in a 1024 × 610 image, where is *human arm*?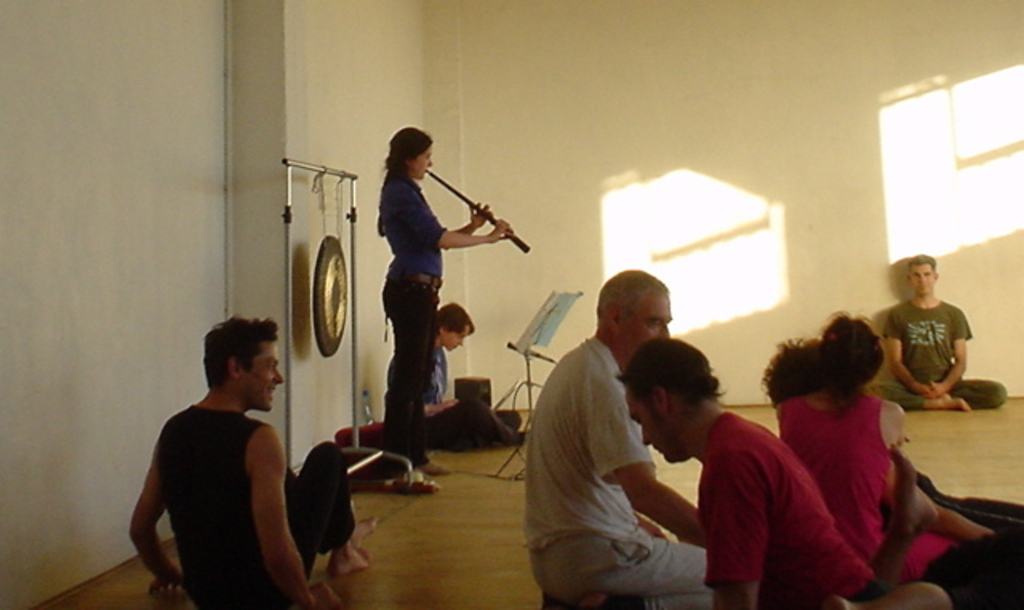
242, 429, 336, 608.
